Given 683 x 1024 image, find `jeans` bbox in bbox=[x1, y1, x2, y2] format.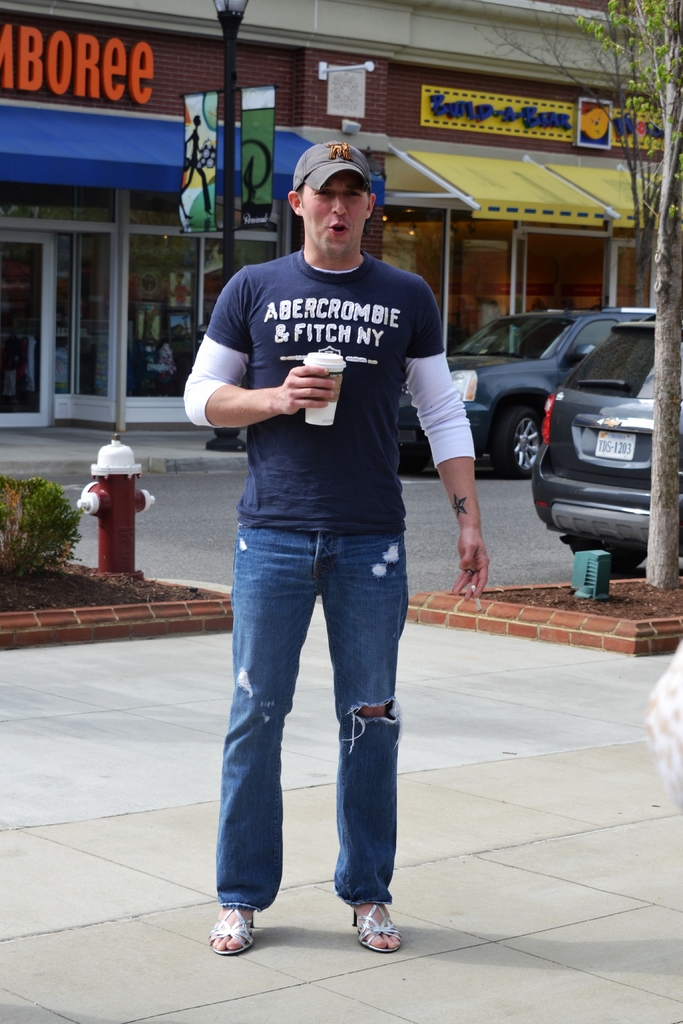
bbox=[208, 520, 411, 911].
